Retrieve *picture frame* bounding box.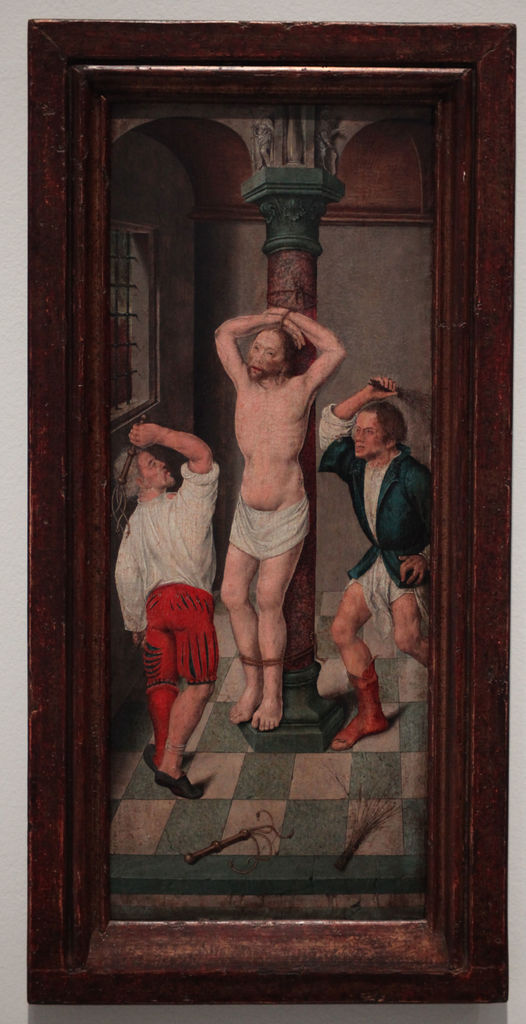
Bounding box: bbox=[26, 20, 518, 1000].
